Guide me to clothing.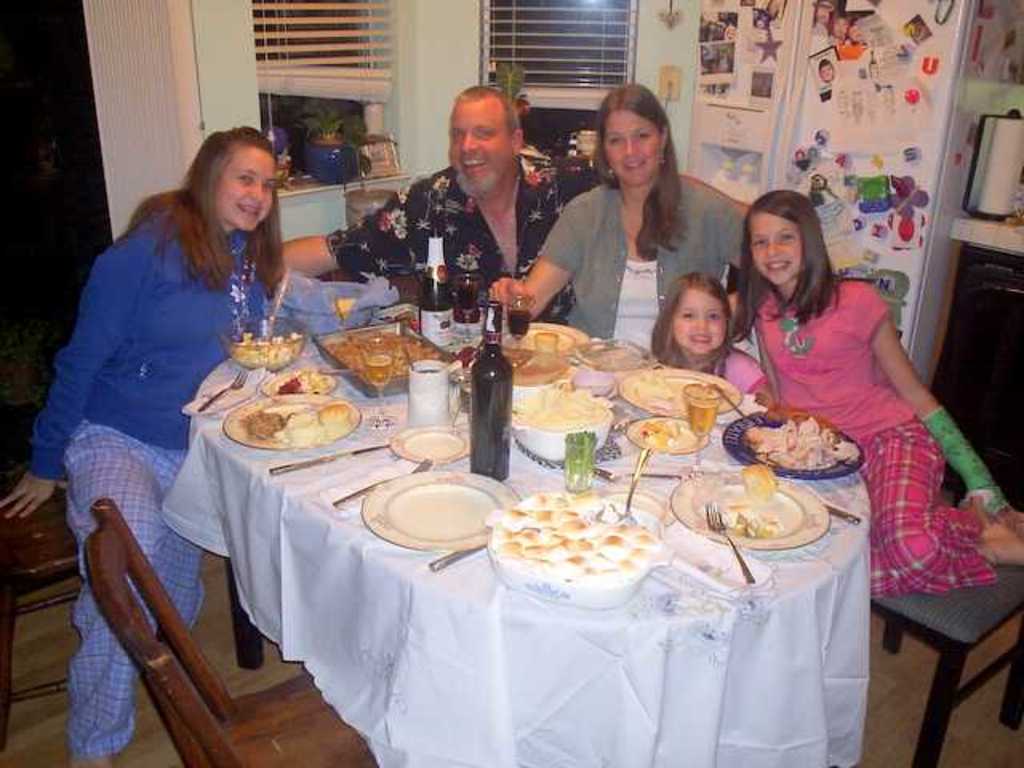
Guidance: x1=704, y1=346, x2=768, y2=416.
